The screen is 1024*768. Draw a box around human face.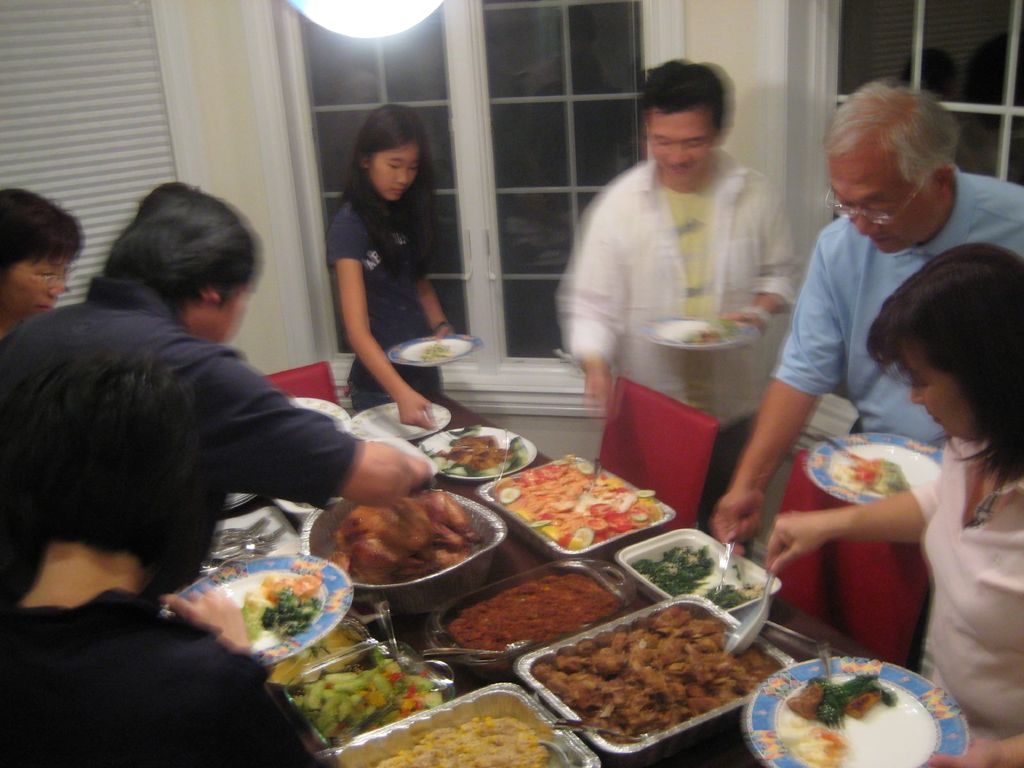
369/140/416/202.
